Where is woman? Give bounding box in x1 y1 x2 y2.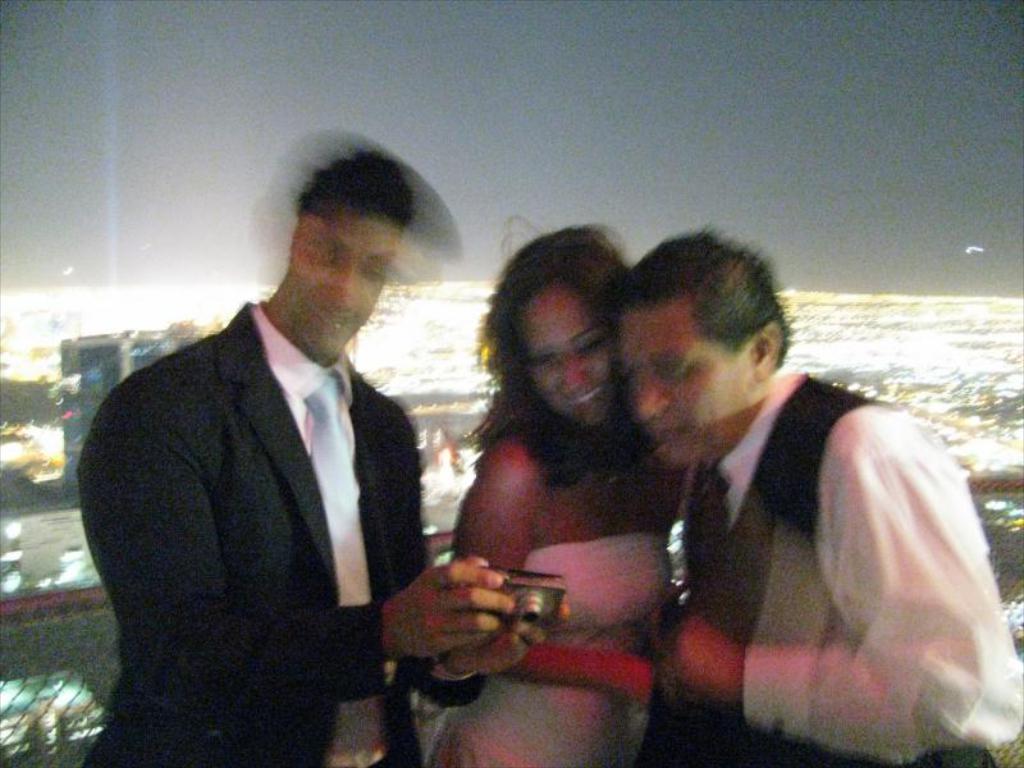
428 220 687 767.
